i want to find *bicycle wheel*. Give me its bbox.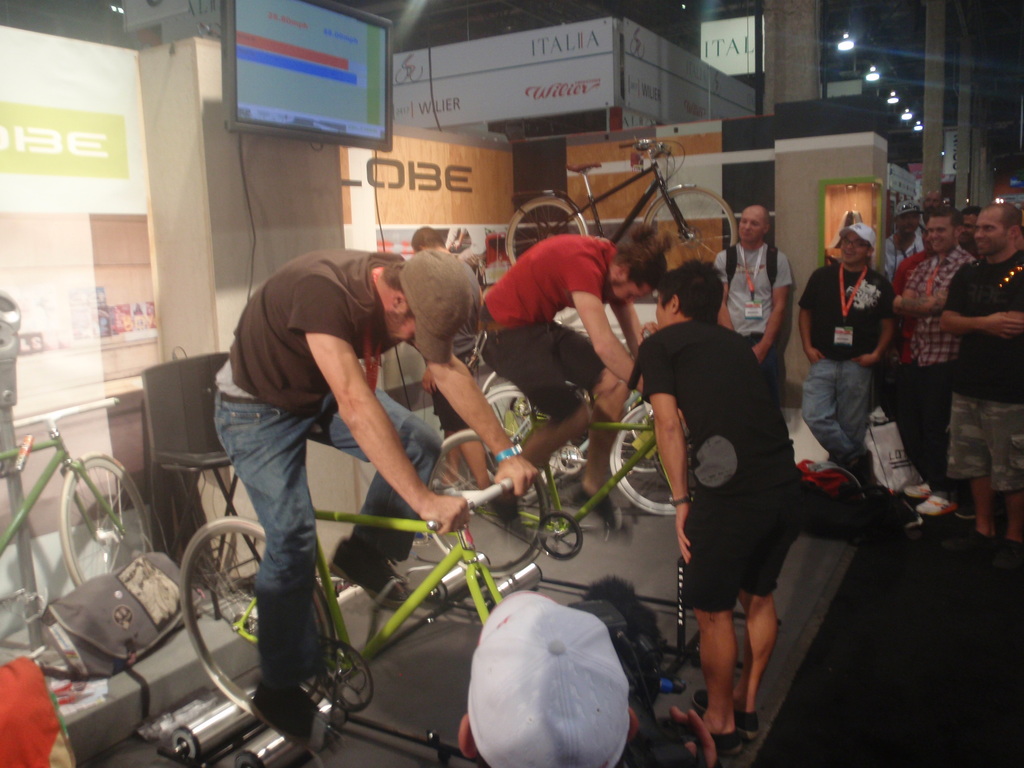
(left=181, top=513, right=334, bottom=716).
